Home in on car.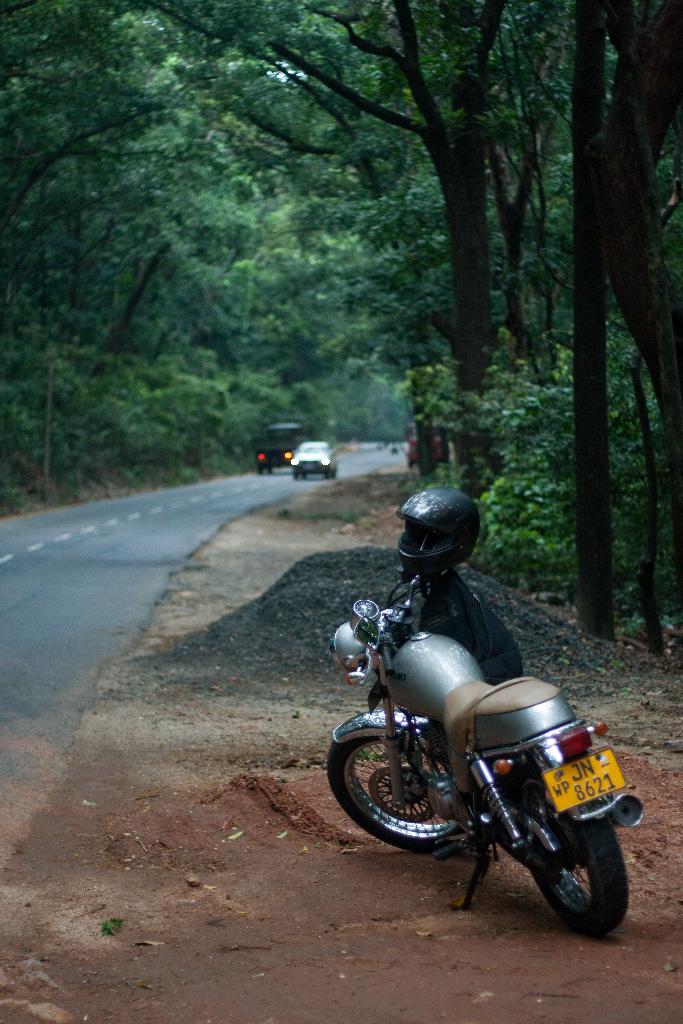
Homed in at {"x1": 291, "y1": 433, "x2": 331, "y2": 474}.
